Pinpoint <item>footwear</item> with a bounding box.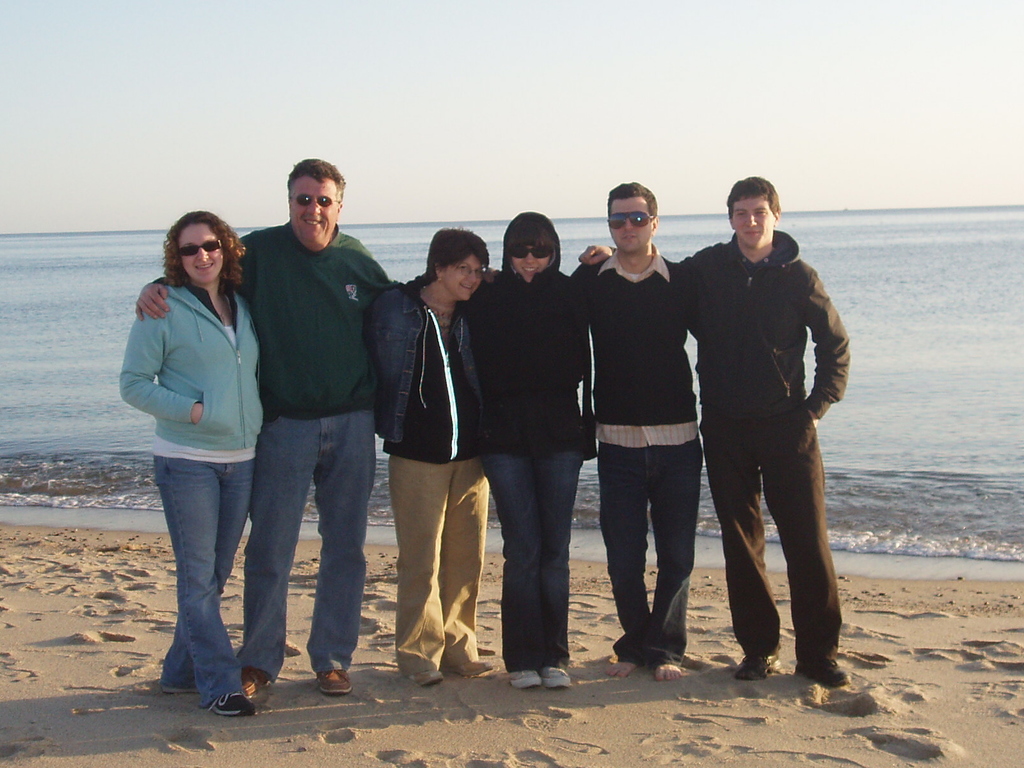
left=211, top=692, right=250, bottom=719.
